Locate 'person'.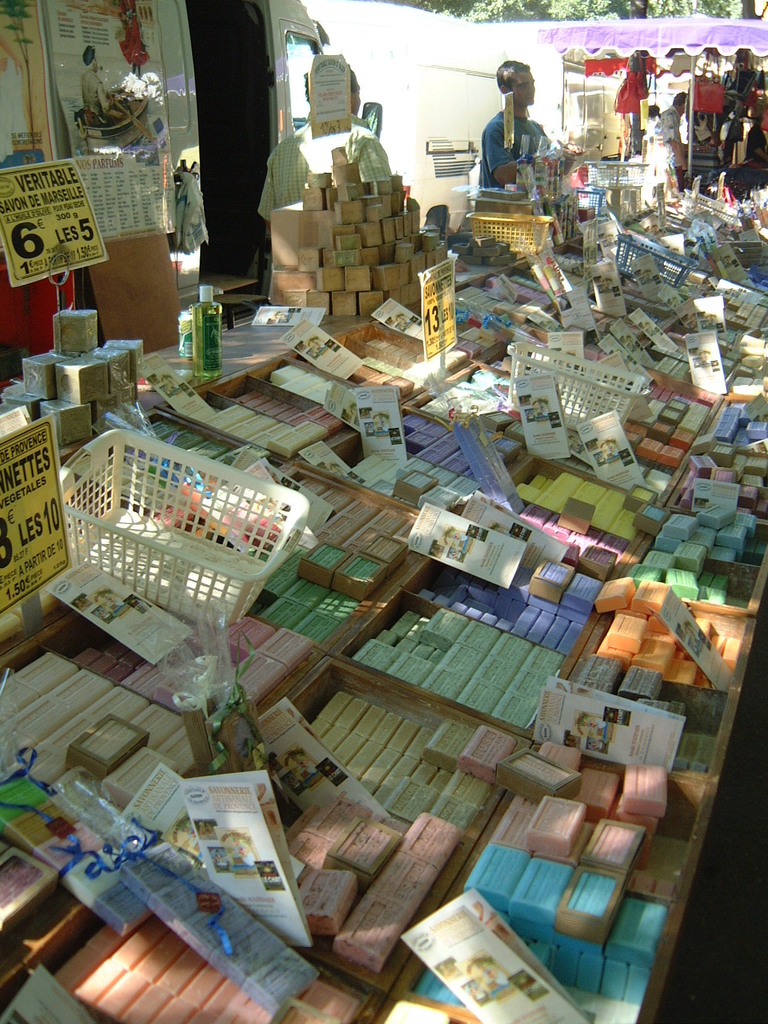
Bounding box: bbox=(478, 58, 562, 188).
